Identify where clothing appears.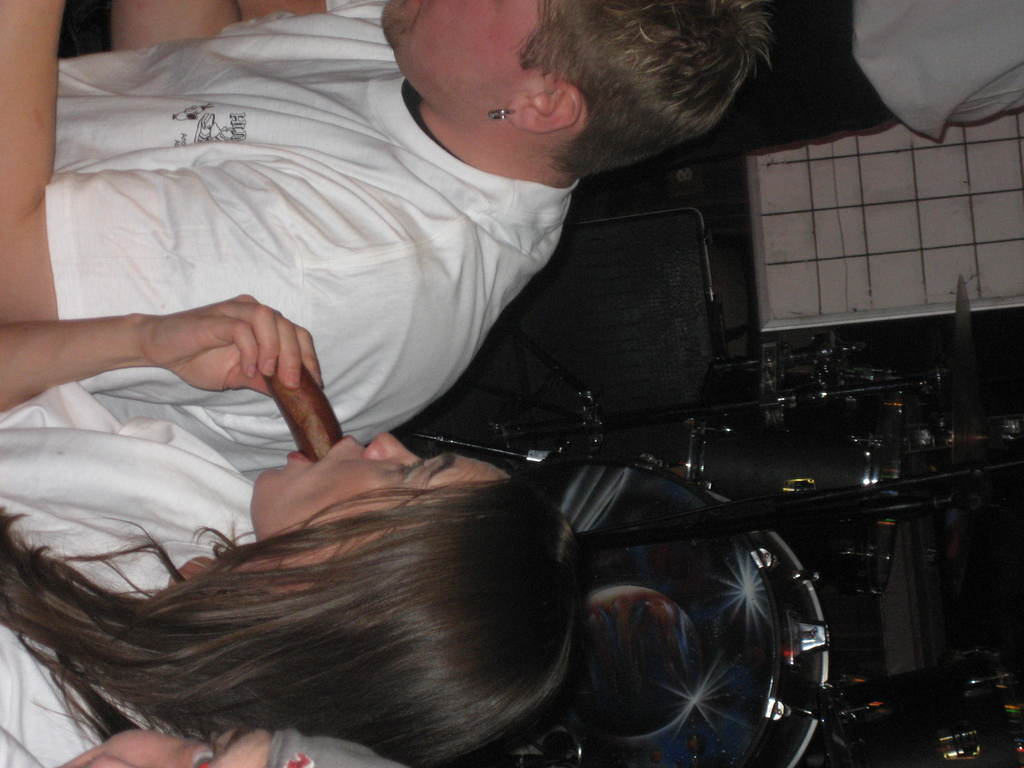
Appears at region(0, 383, 276, 717).
